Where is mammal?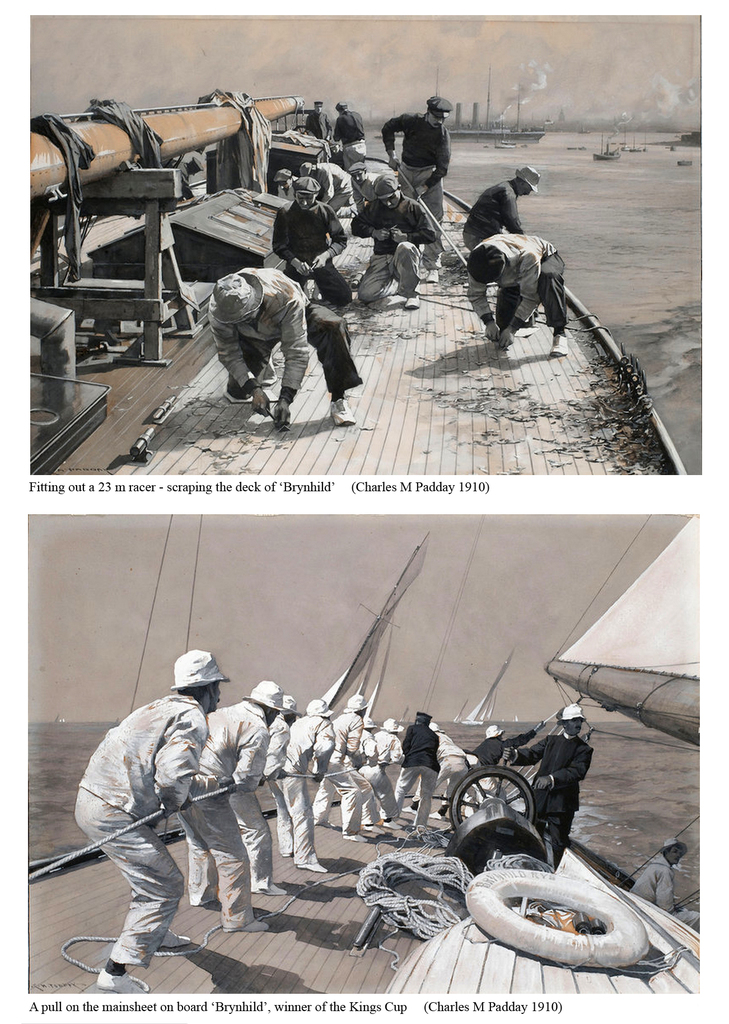
Rect(350, 164, 376, 206).
